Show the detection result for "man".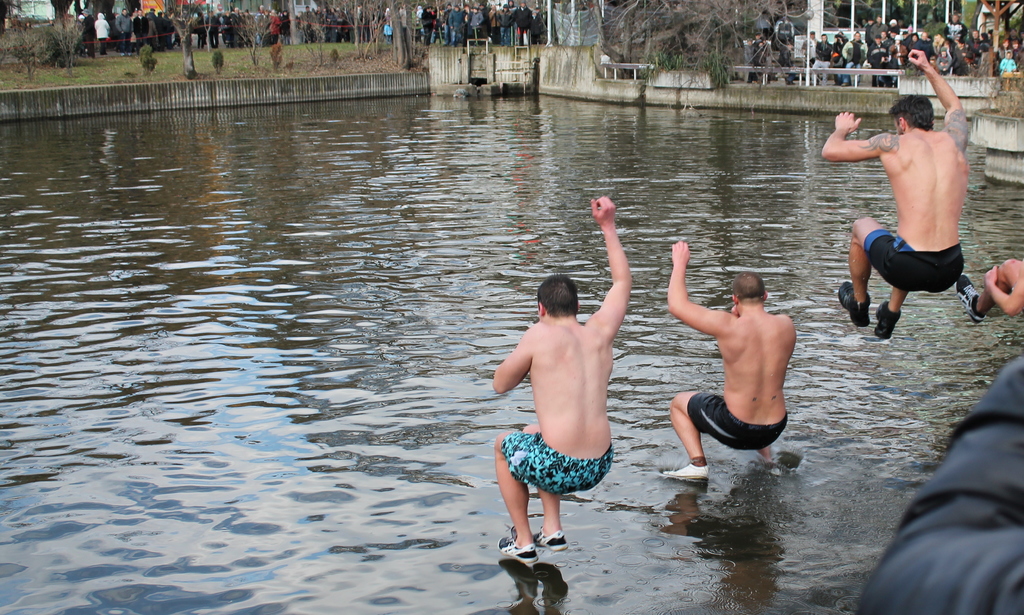
(left=466, top=6, right=482, bottom=41).
